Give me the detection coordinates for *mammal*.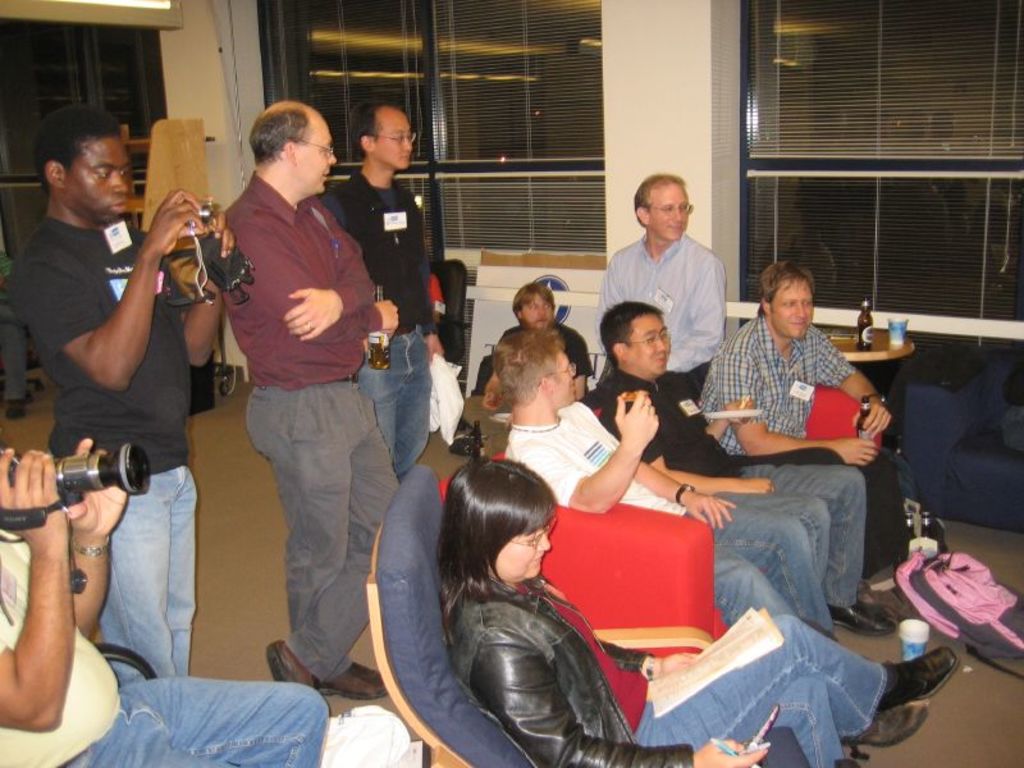
region(18, 99, 239, 685).
